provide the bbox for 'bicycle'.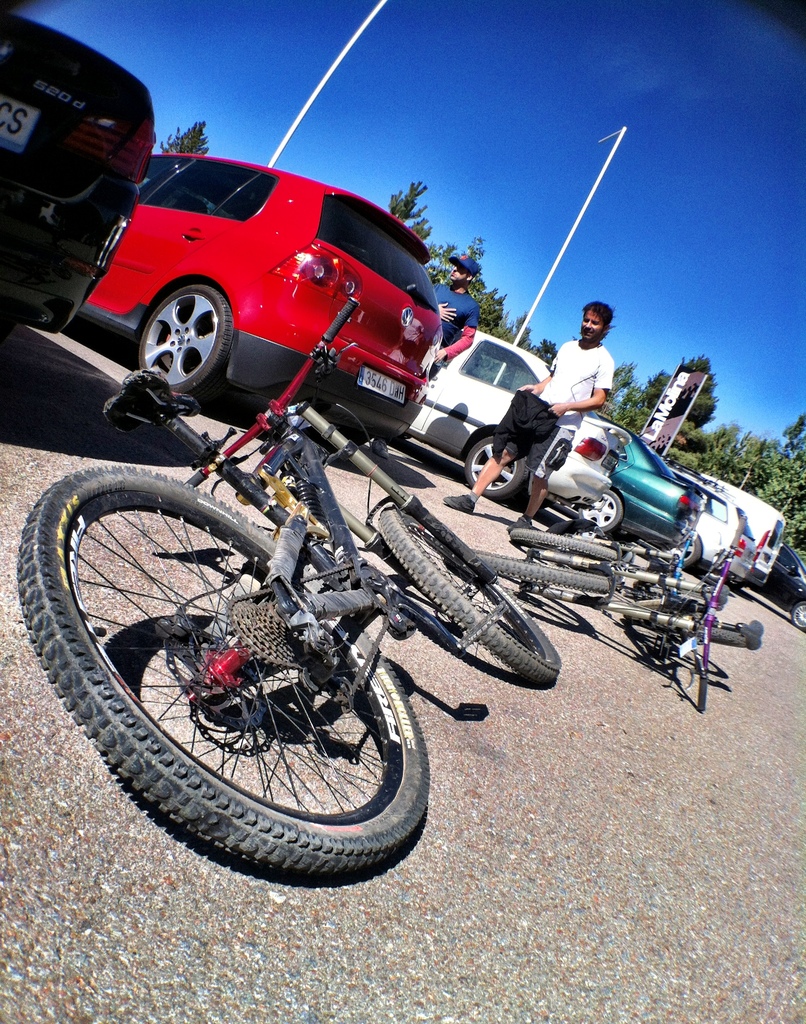
l=506, t=506, r=700, b=609.
